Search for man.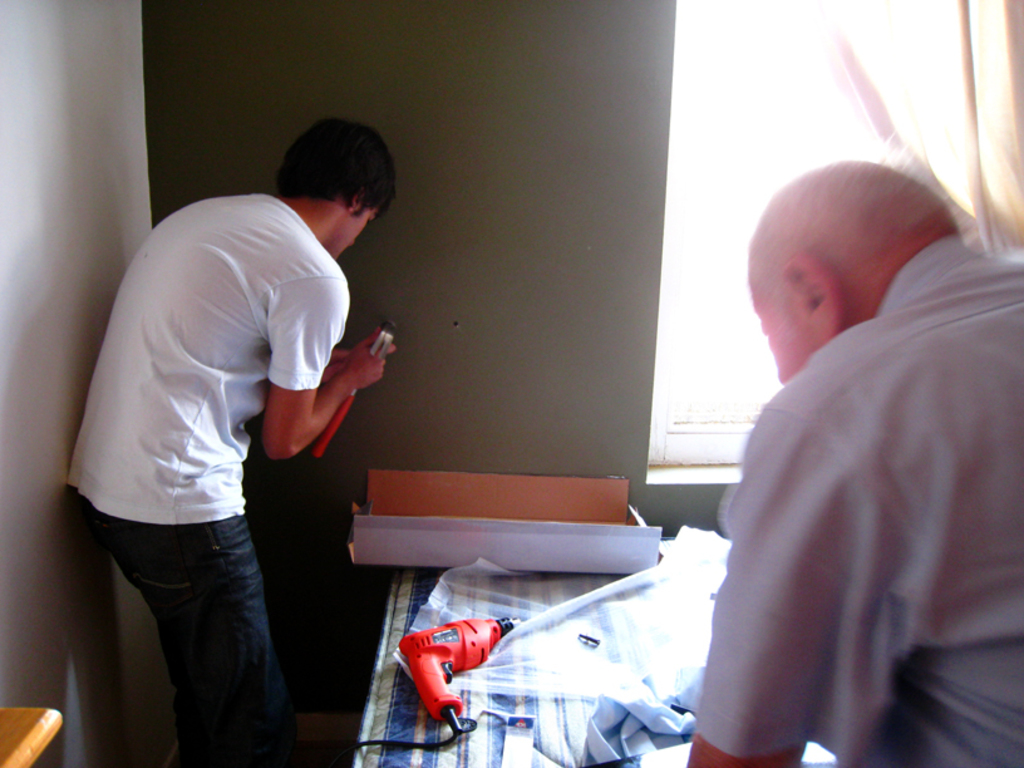
Found at x1=72, y1=118, x2=395, y2=765.
